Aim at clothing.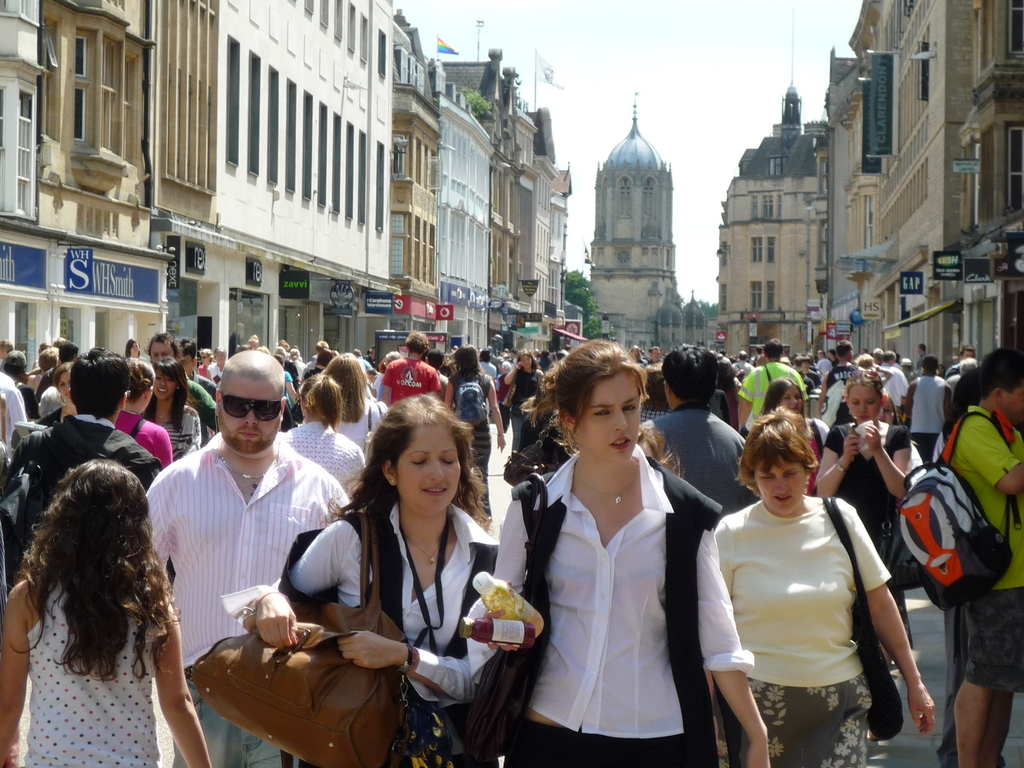
Aimed at box=[116, 404, 175, 470].
